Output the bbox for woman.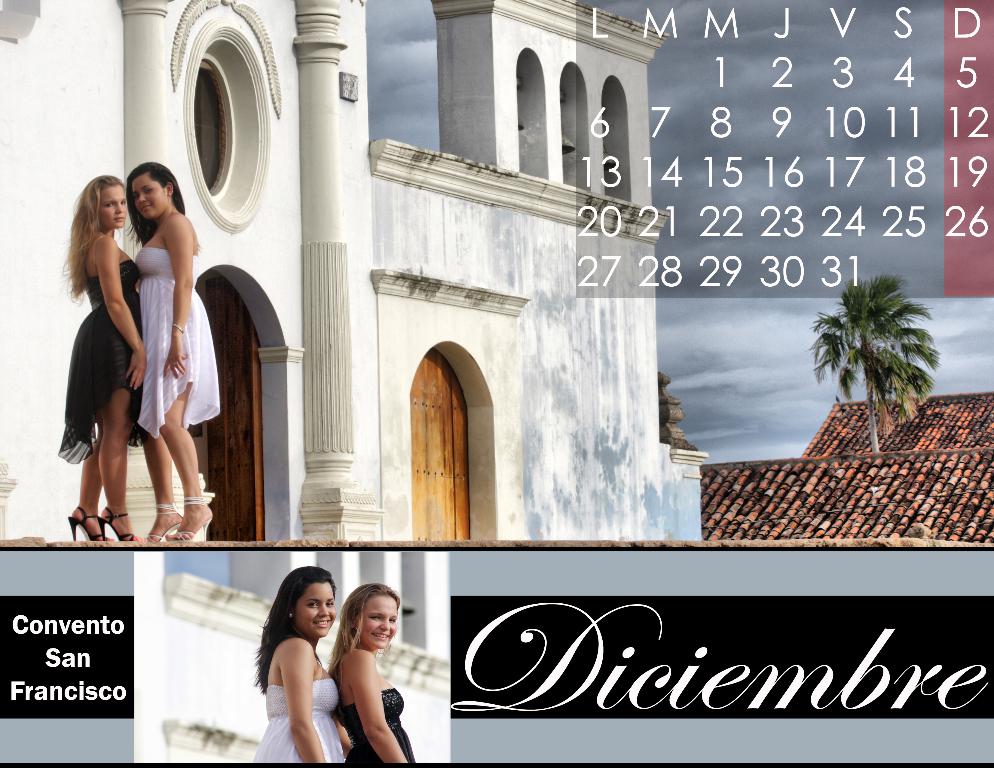
(x1=56, y1=175, x2=145, y2=542).
